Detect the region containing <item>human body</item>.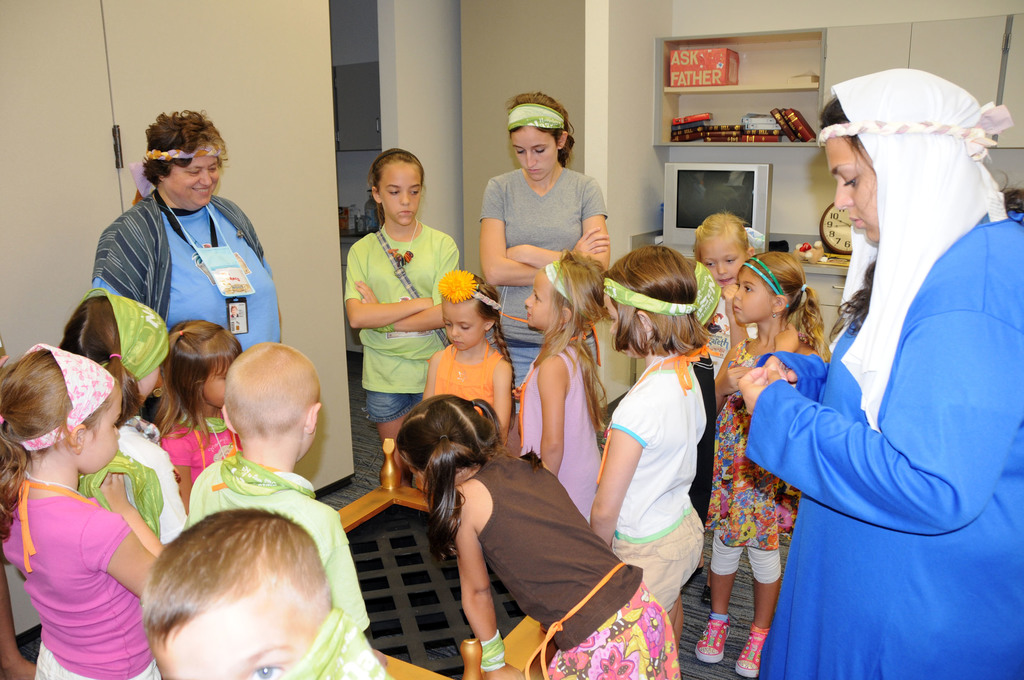
[694,213,762,384].
